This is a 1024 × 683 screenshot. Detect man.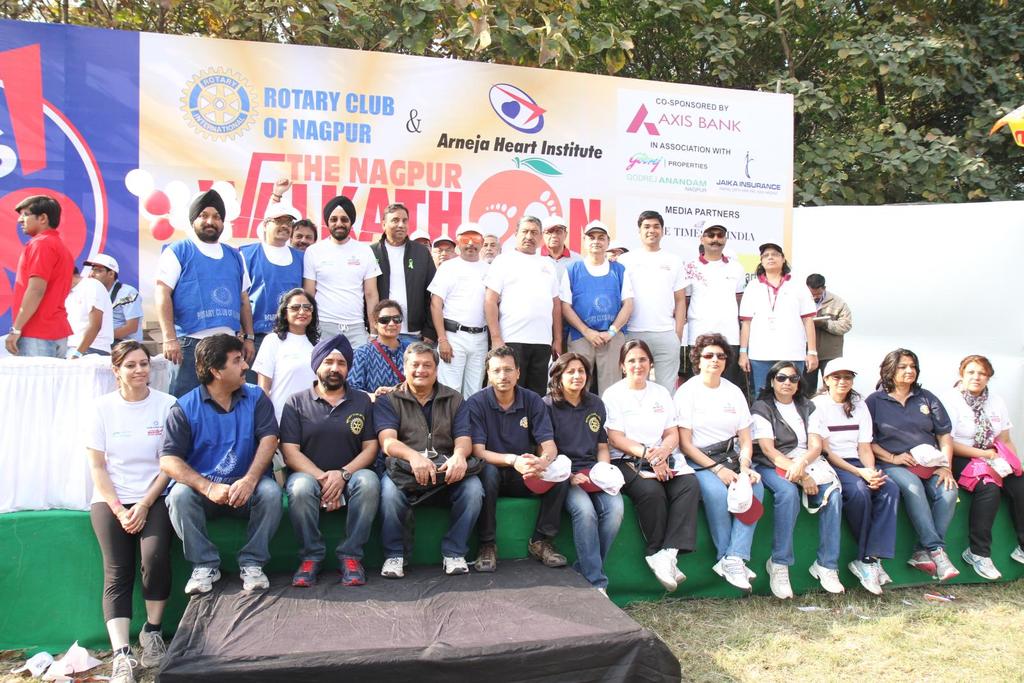
541,216,578,266.
